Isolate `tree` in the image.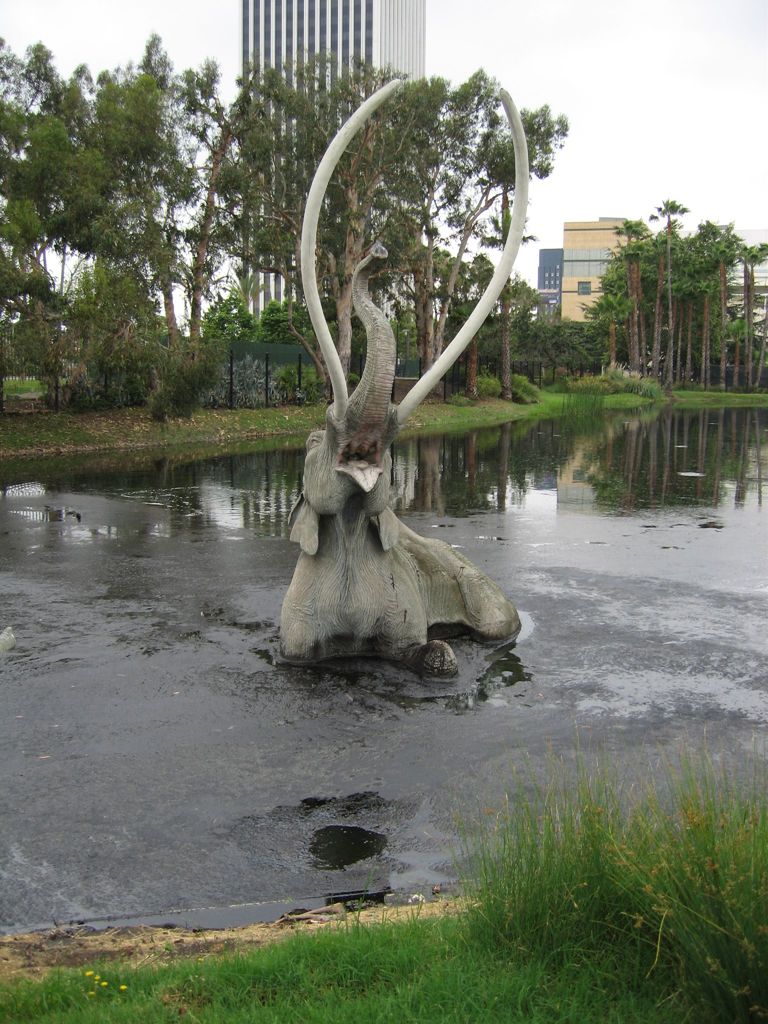
Isolated region: <bbox>399, 67, 569, 406</bbox>.
